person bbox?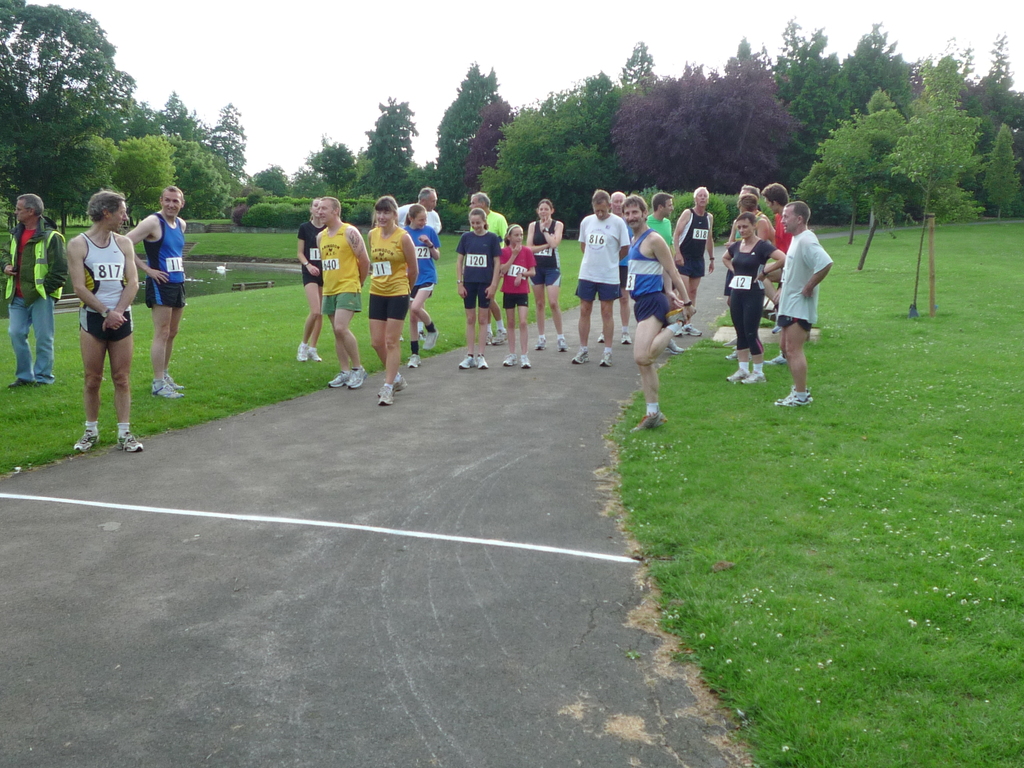
[x1=6, y1=189, x2=65, y2=395]
